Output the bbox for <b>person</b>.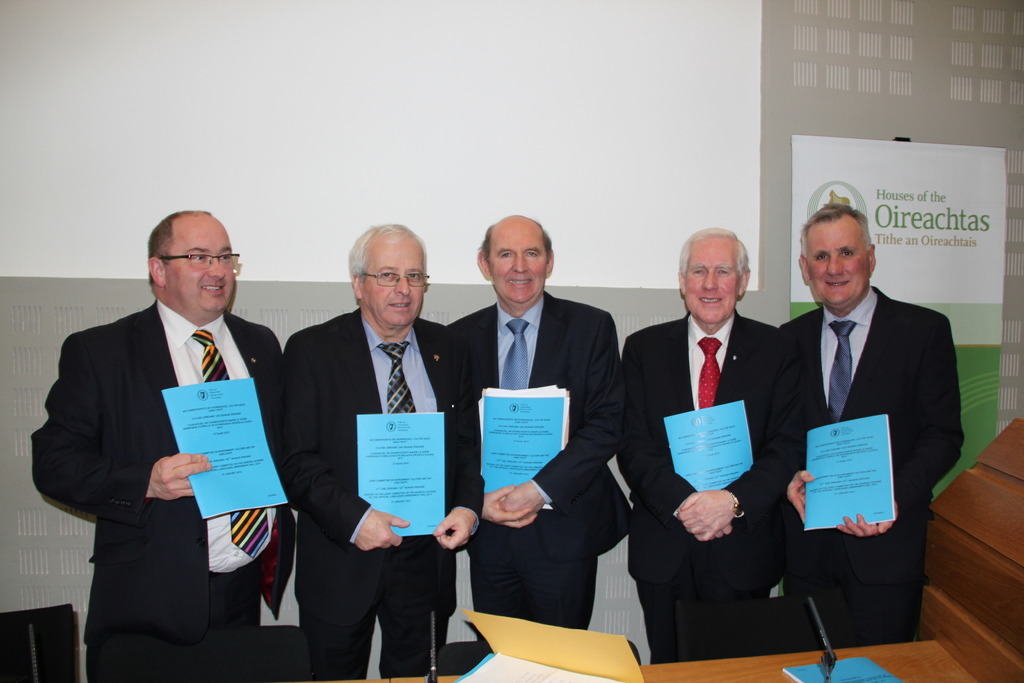
<box>786,165,969,664</box>.
